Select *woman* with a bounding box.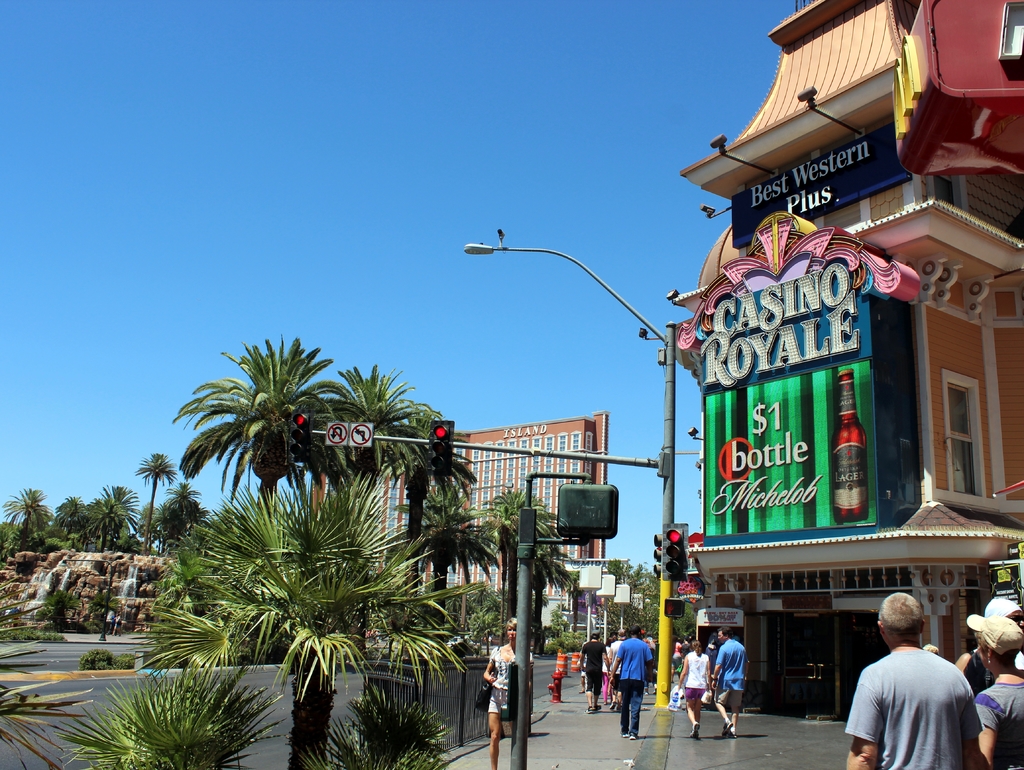
x1=674, y1=641, x2=716, y2=743.
